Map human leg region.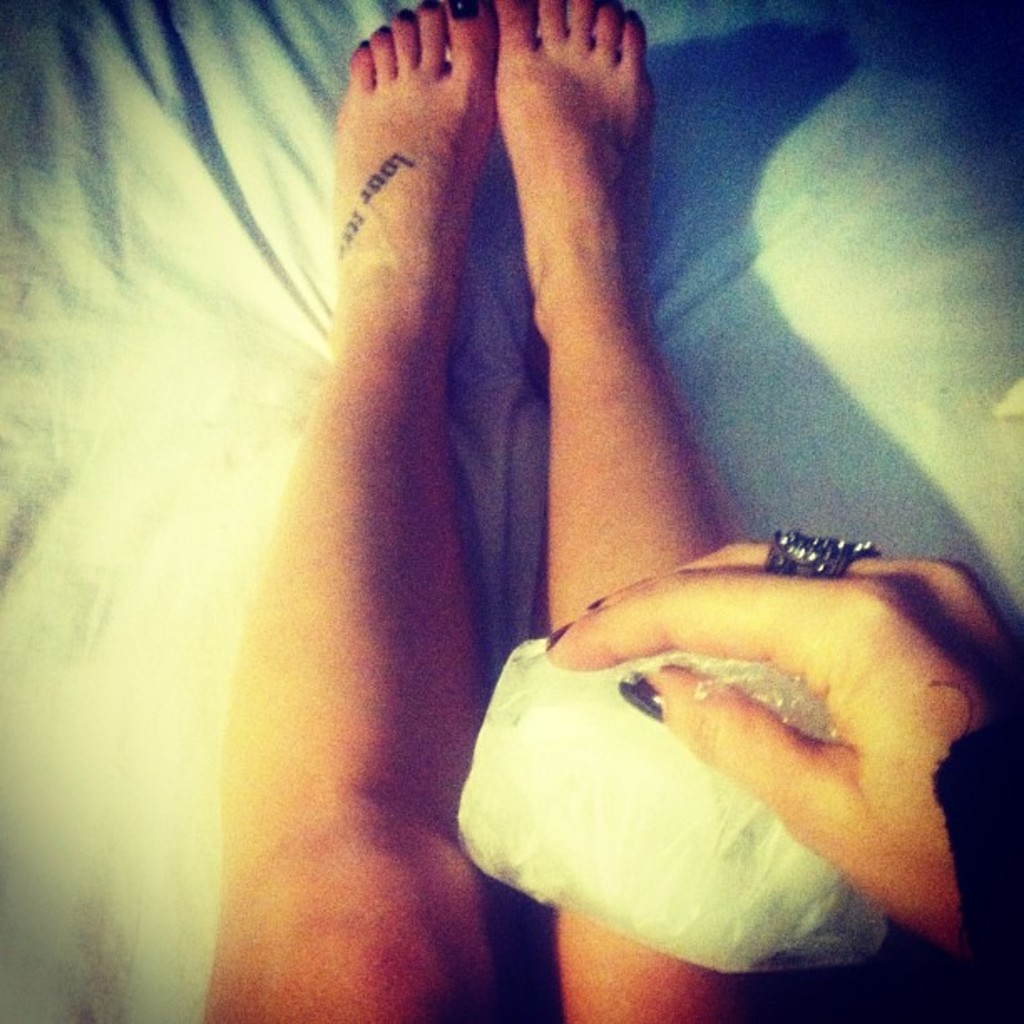
Mapped to [199, 0, 495, 1022].
